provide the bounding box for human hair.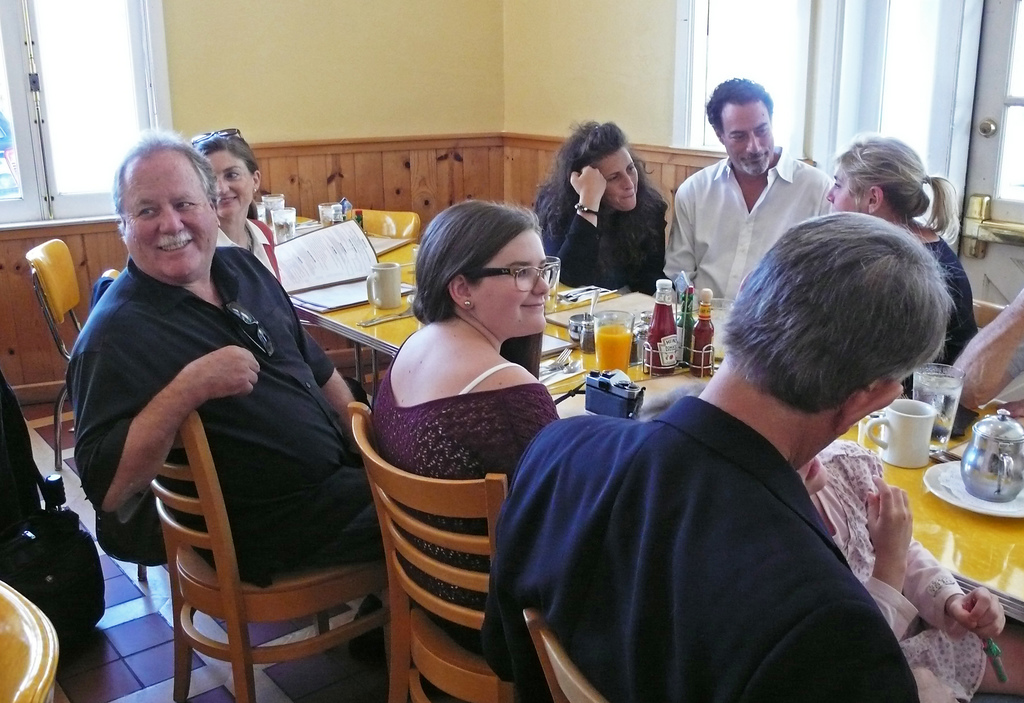
crop(115, 127, 220, 209).
